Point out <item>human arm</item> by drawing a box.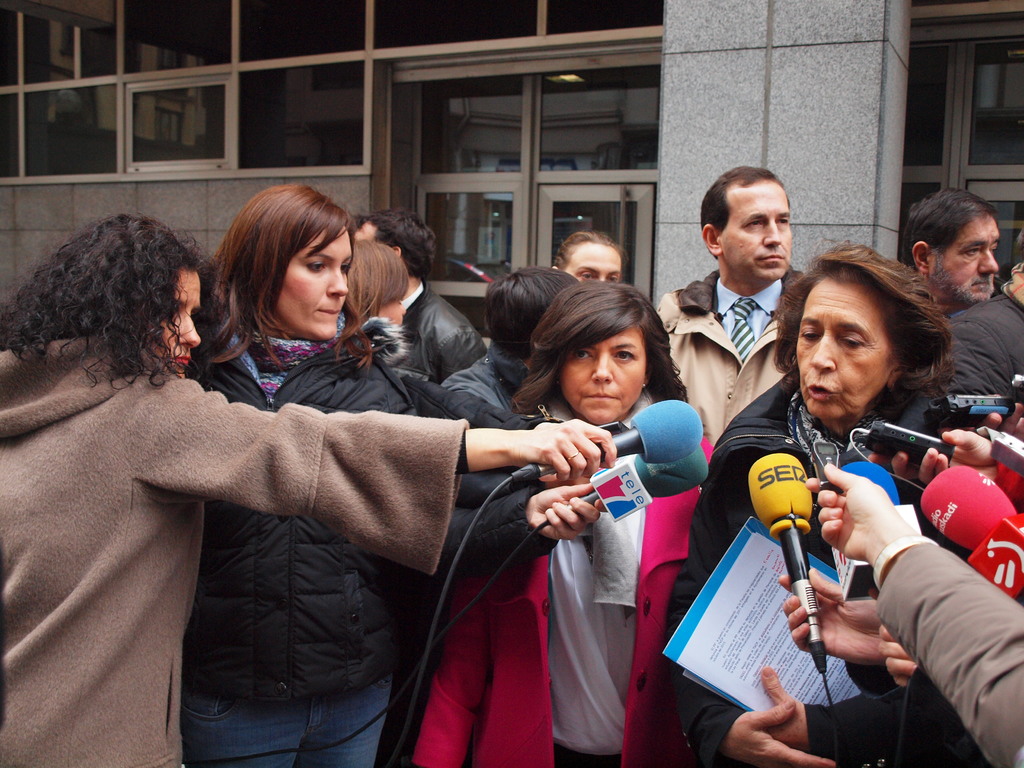
(671,450,829,767).
